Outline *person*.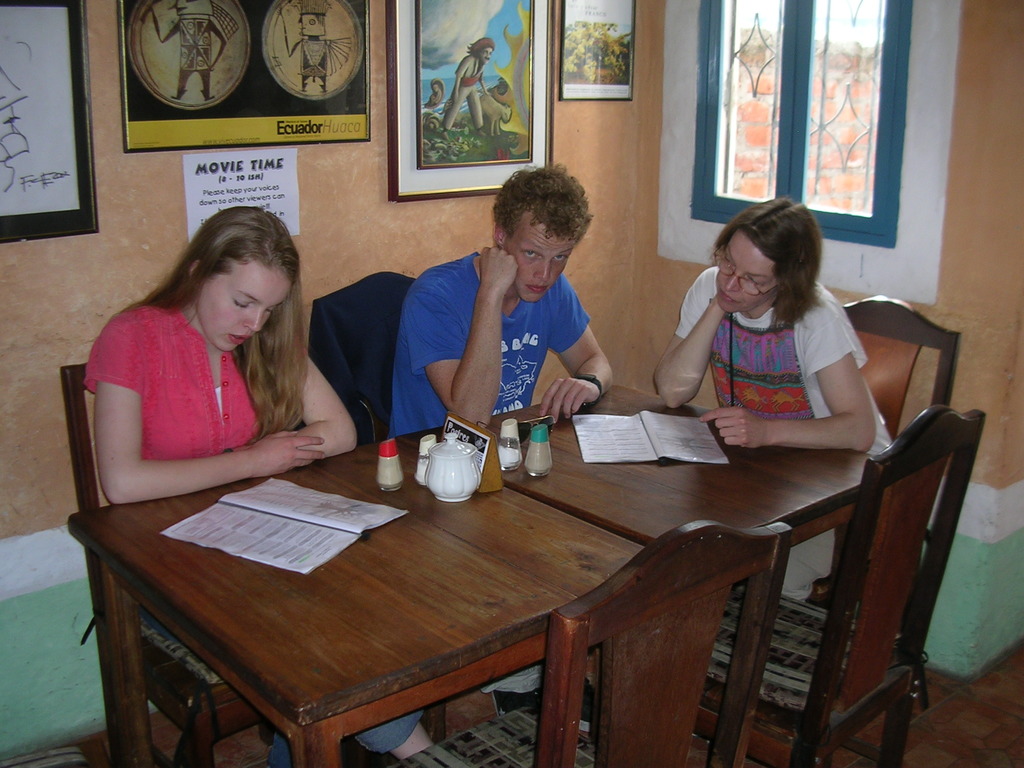
Outline: (81, 193, 345, 534).
